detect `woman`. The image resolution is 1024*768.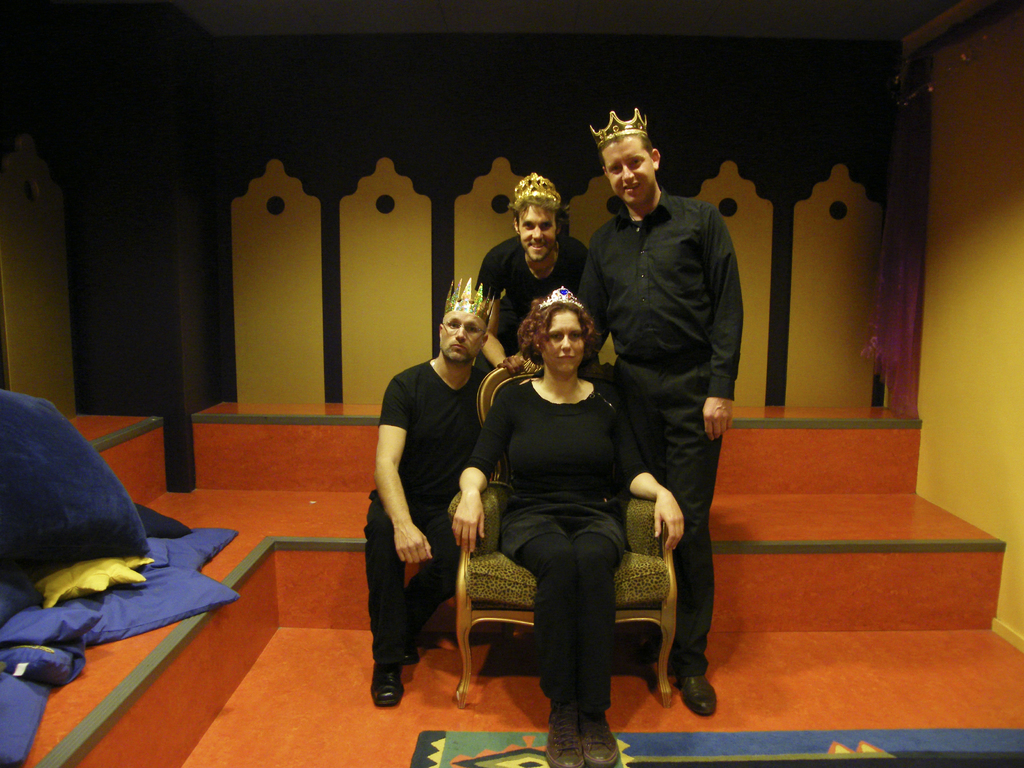
449:285:687:767.
